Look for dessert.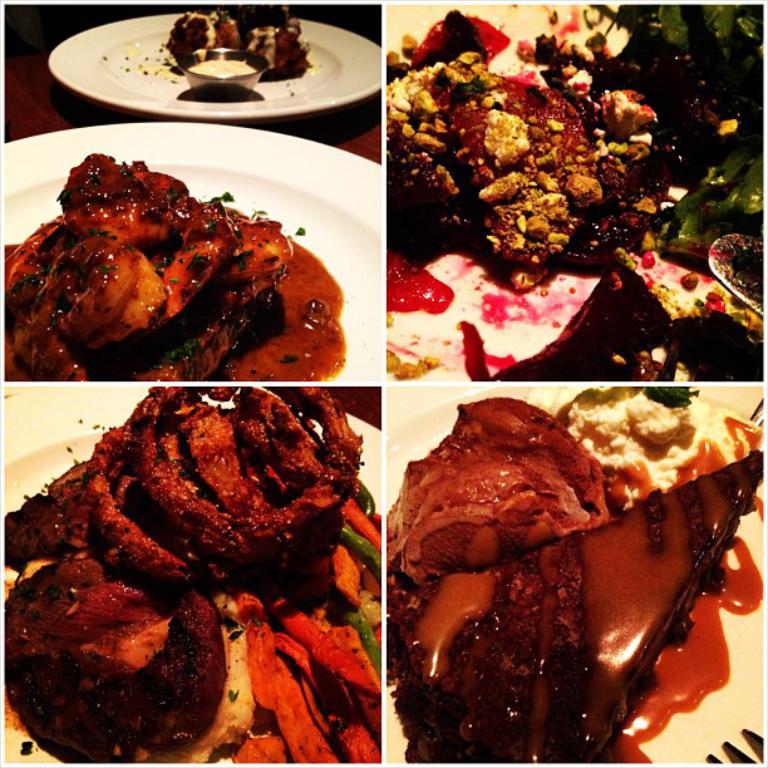
Found: 365:380:762:757.
